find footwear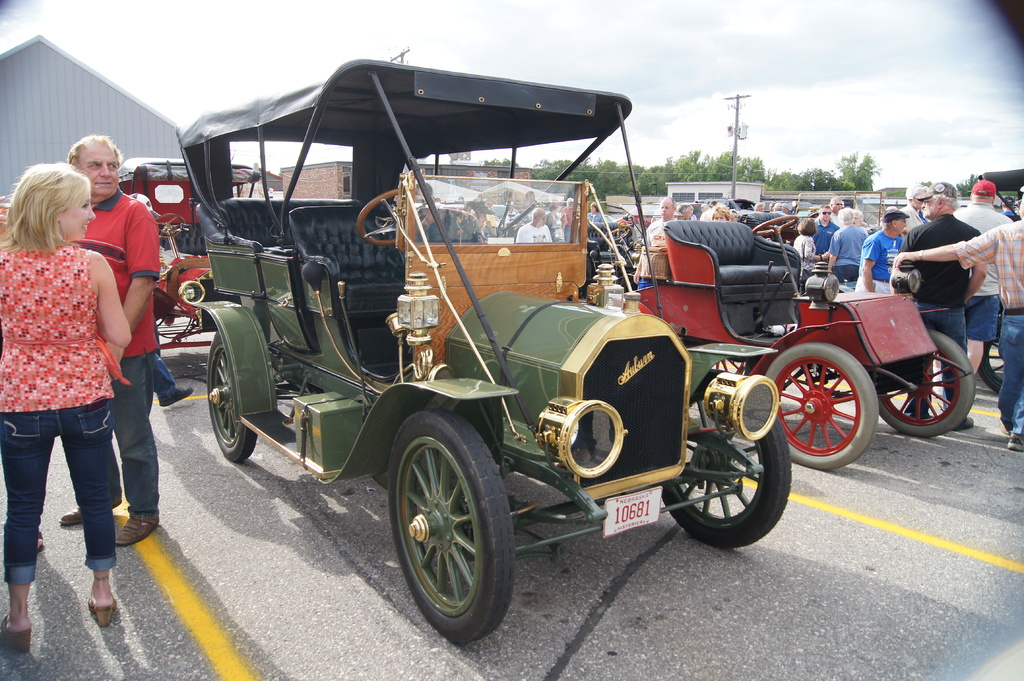
[58, 502, 84, 527]
